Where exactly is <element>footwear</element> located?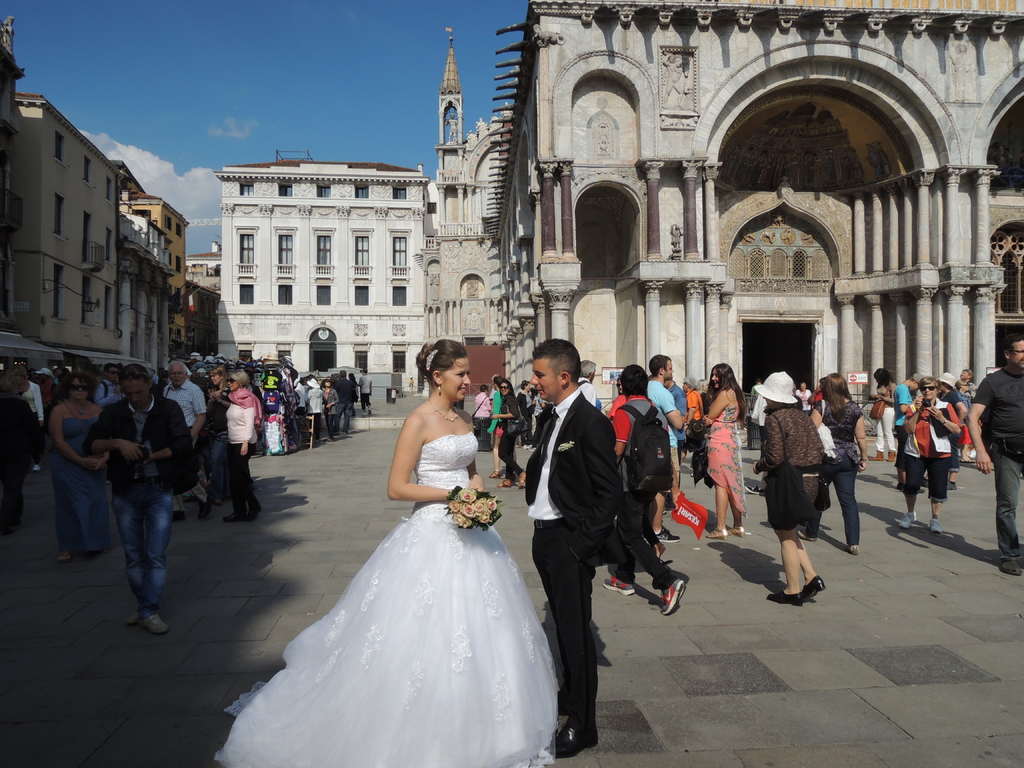
Its bounding box is (left=518, top=470, right=526, bottom=488).
